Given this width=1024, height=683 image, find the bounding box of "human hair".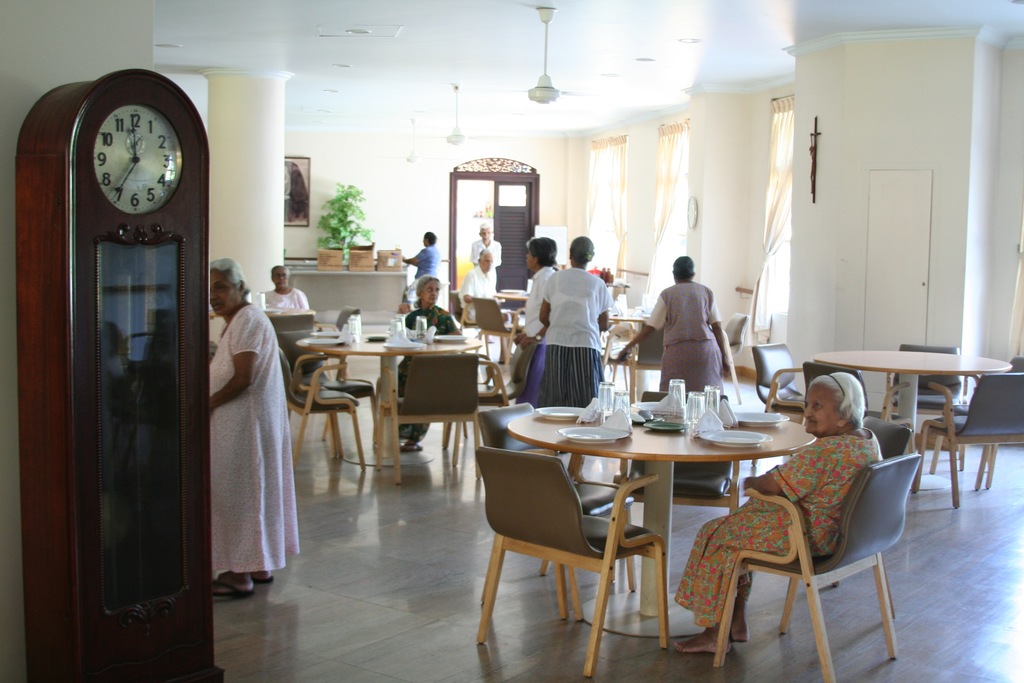
572:254:588:263.
